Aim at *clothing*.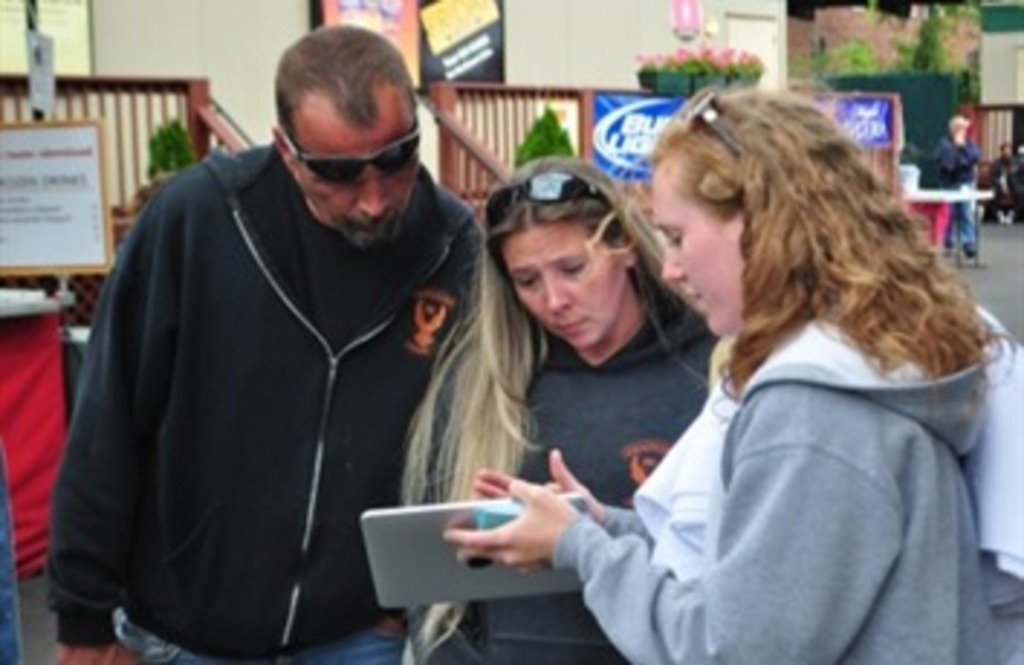
Aimed at <bbox>992, 156, 1021, 205</bbox>.
